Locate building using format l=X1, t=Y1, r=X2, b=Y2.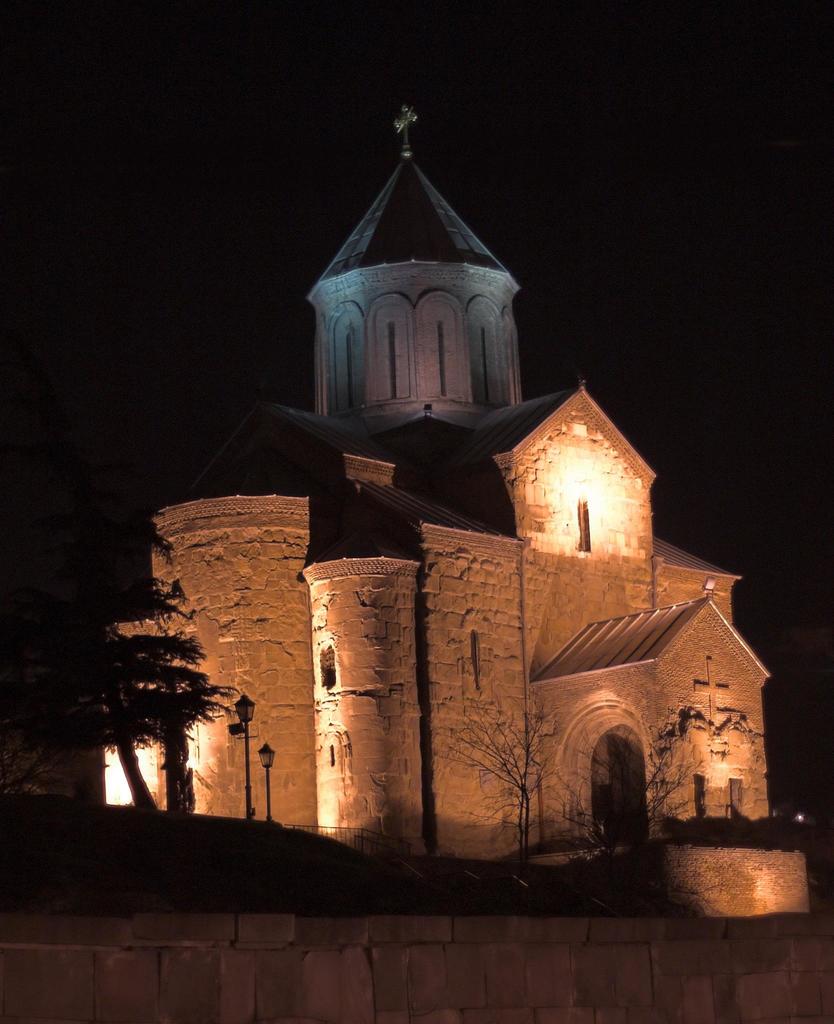
l=107, t=94, r=771, b=874.
